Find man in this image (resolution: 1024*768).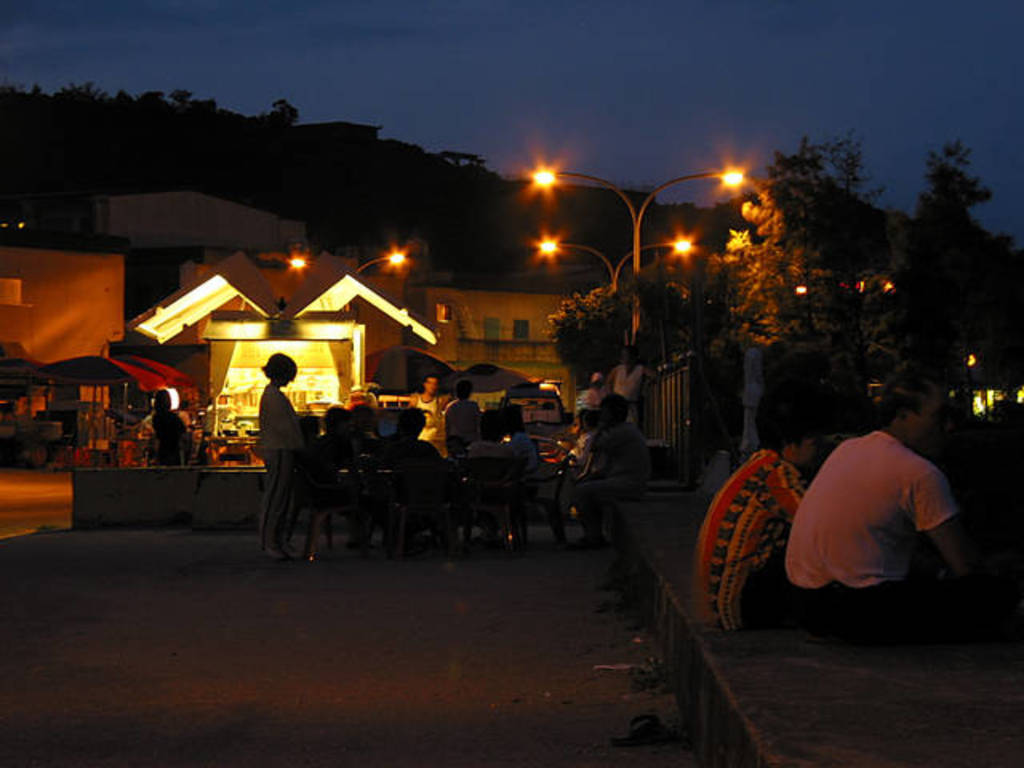
682,421,808,648.
